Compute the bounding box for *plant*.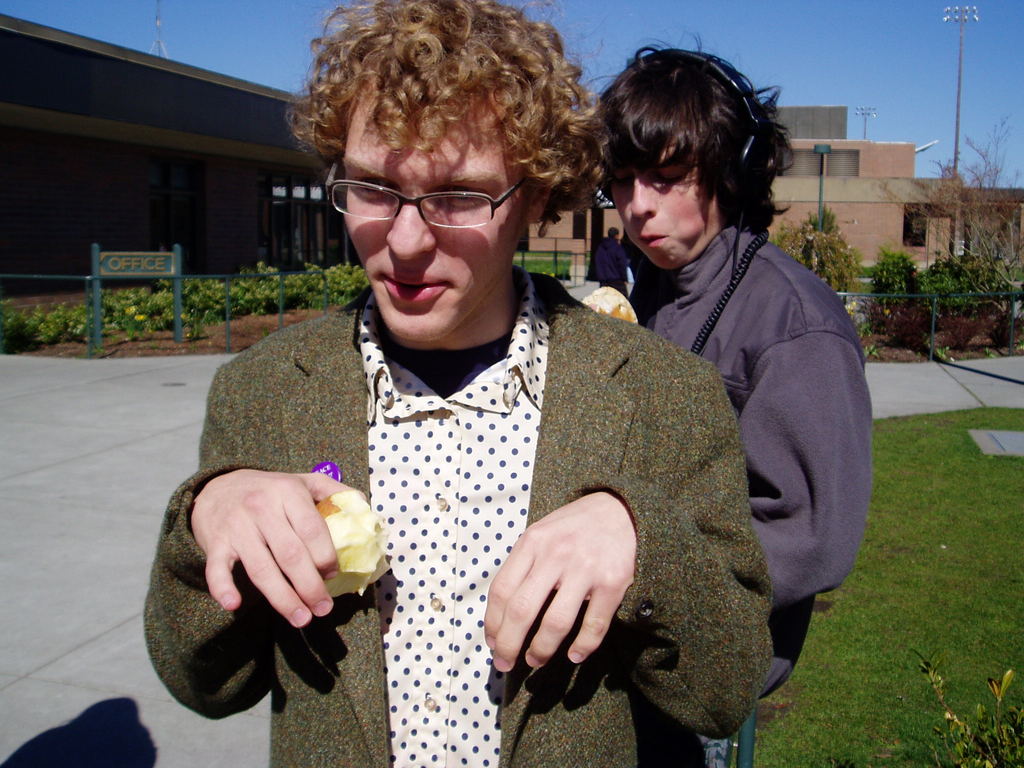
[x1=927, y1=257, x2=1020, y2=316].
